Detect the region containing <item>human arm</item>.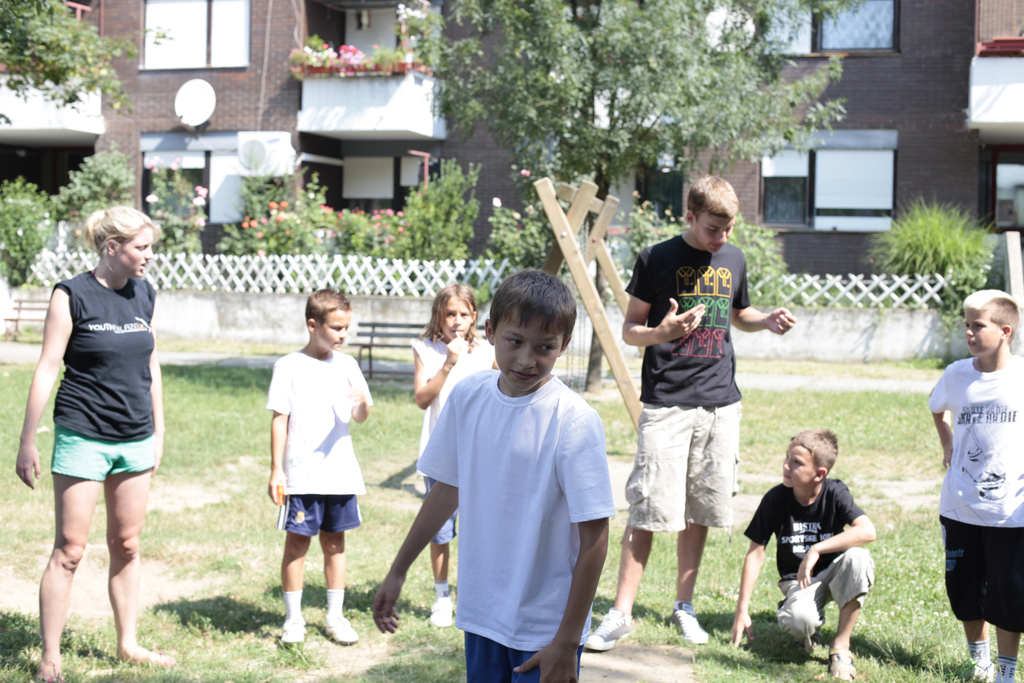
403,340,479,409.
